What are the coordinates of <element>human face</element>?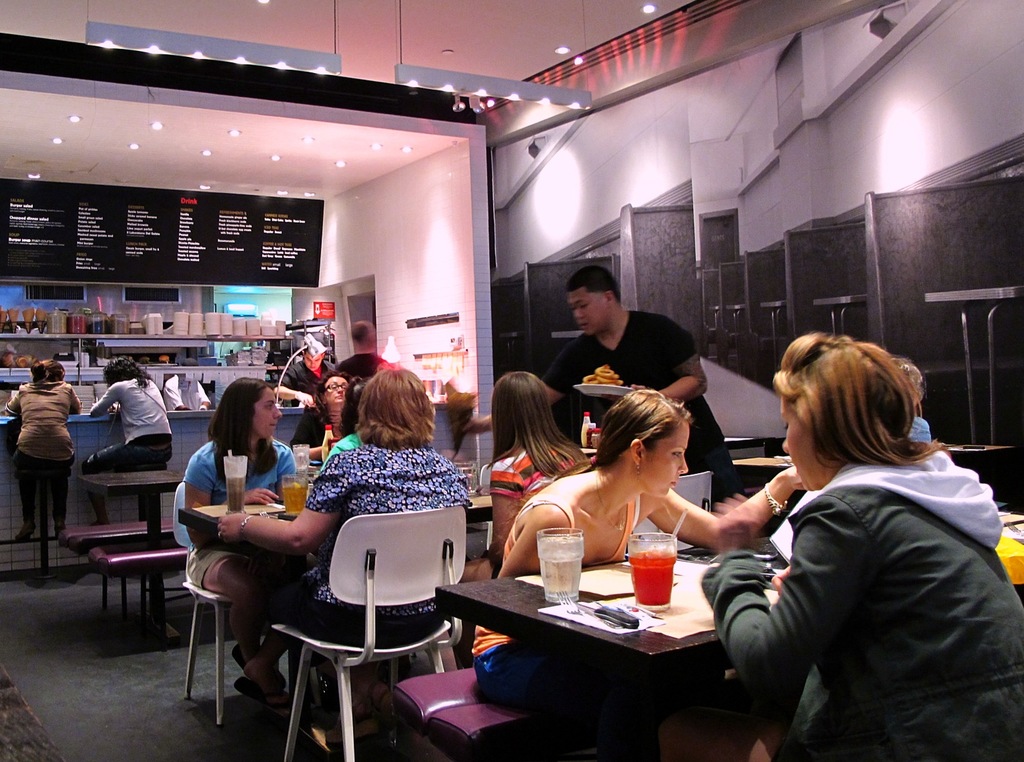
BBox(251, 386, 282, 438).
